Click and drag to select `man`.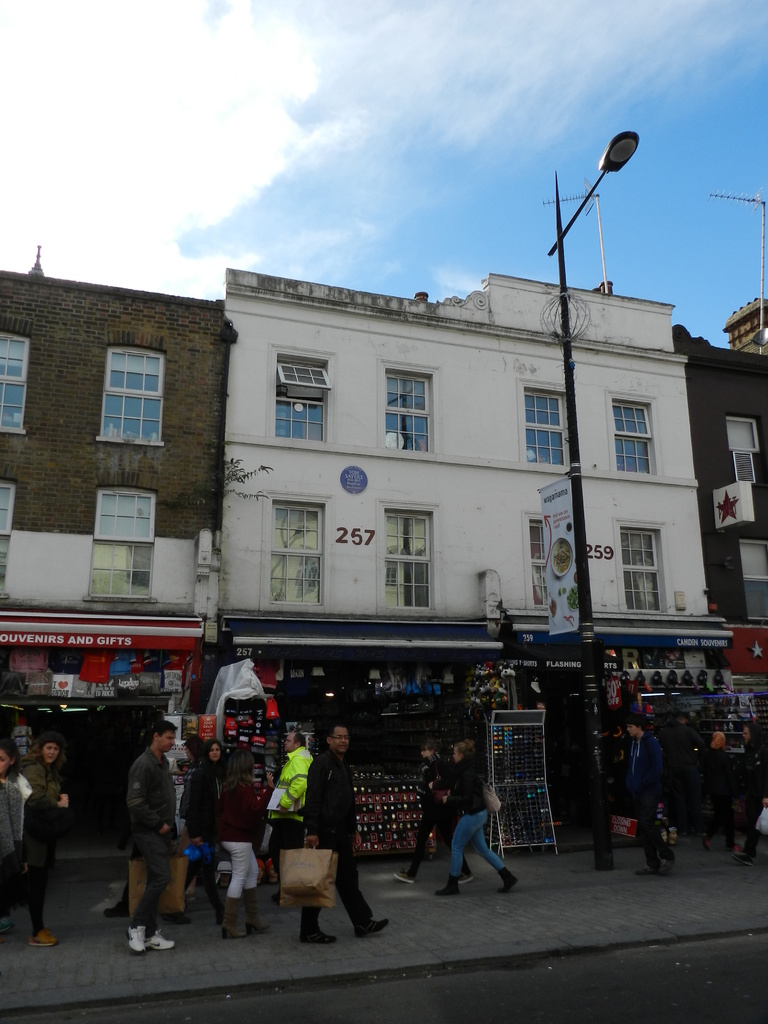
Selection: [264, 732, 317, 912].
